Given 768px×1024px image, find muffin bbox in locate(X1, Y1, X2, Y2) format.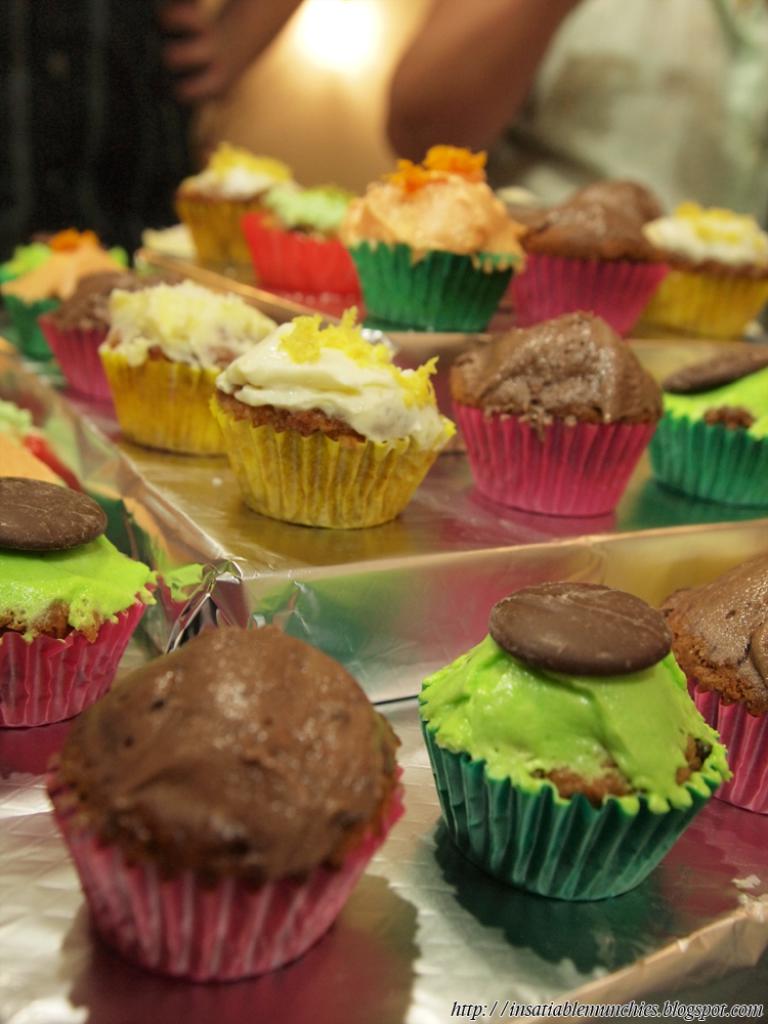
locate(0, 470, 158, 731).
